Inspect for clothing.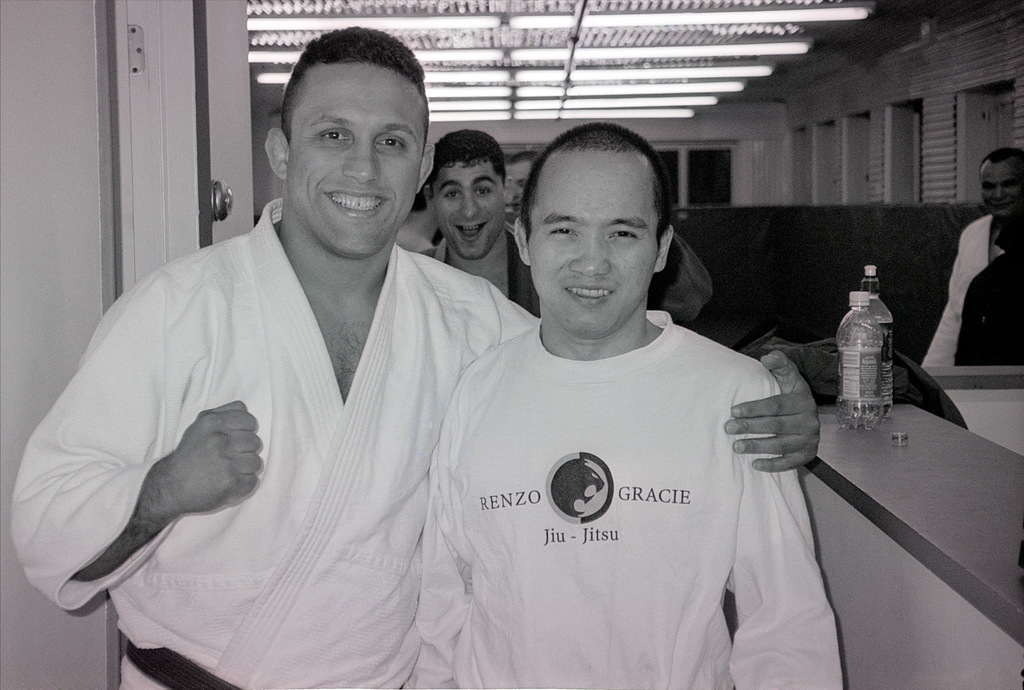
Inspection: l=424, t=309, r=845, b=689.
